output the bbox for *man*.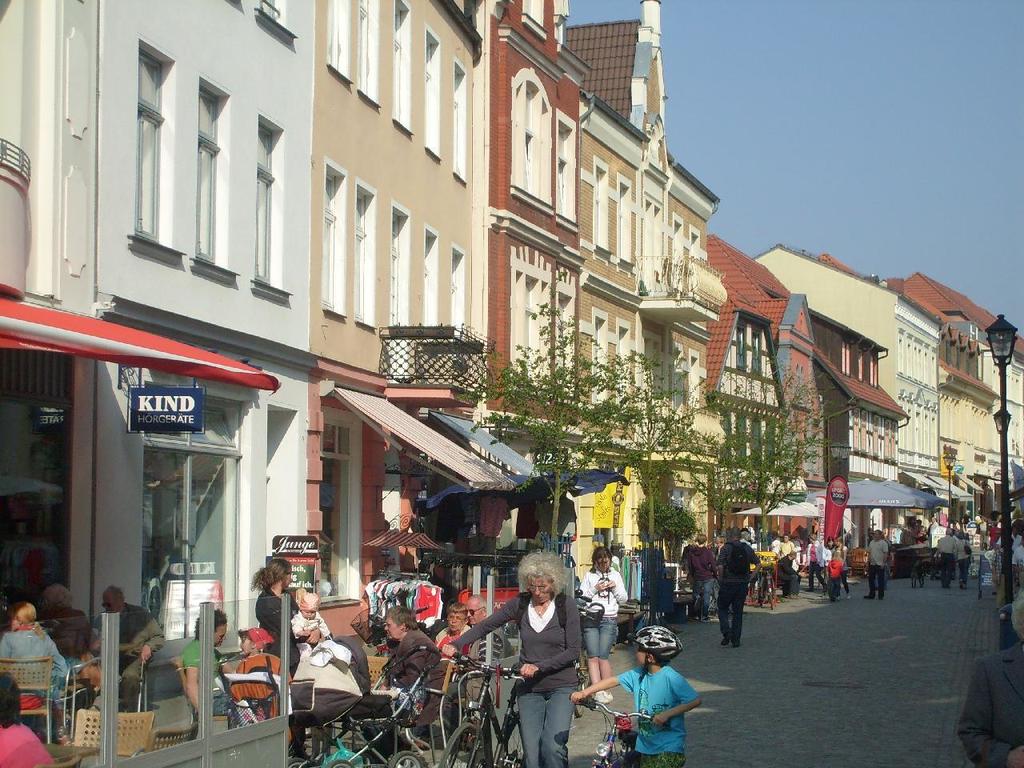
934, 526, 955, 592.
